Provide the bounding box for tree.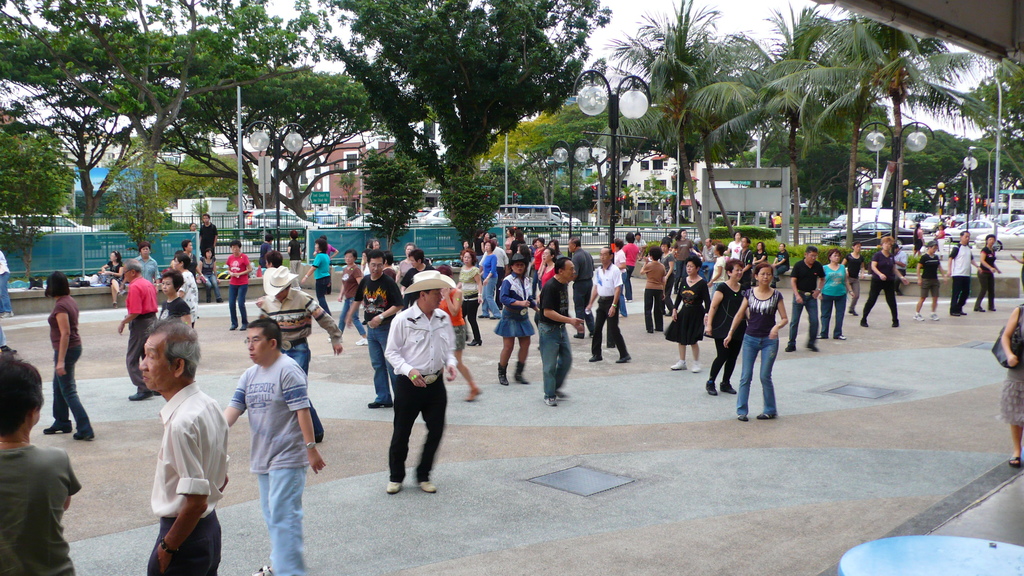
crop(741, 0, 890, 221).
